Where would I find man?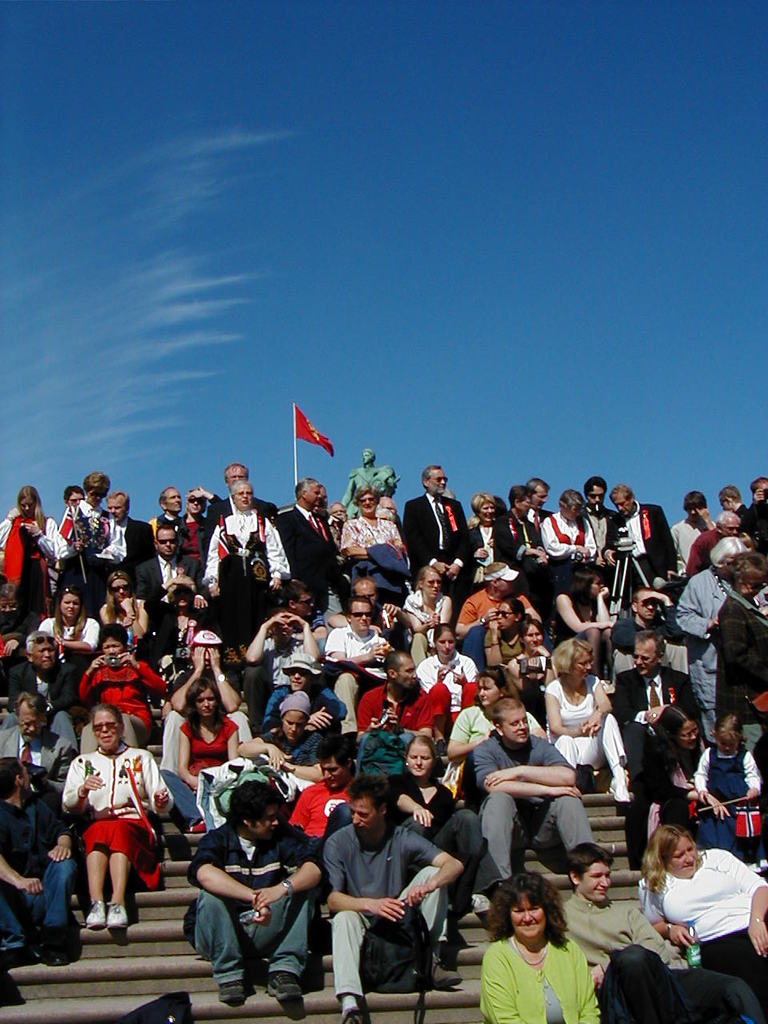
At <region>314, 774, 462, 1005</region>.
